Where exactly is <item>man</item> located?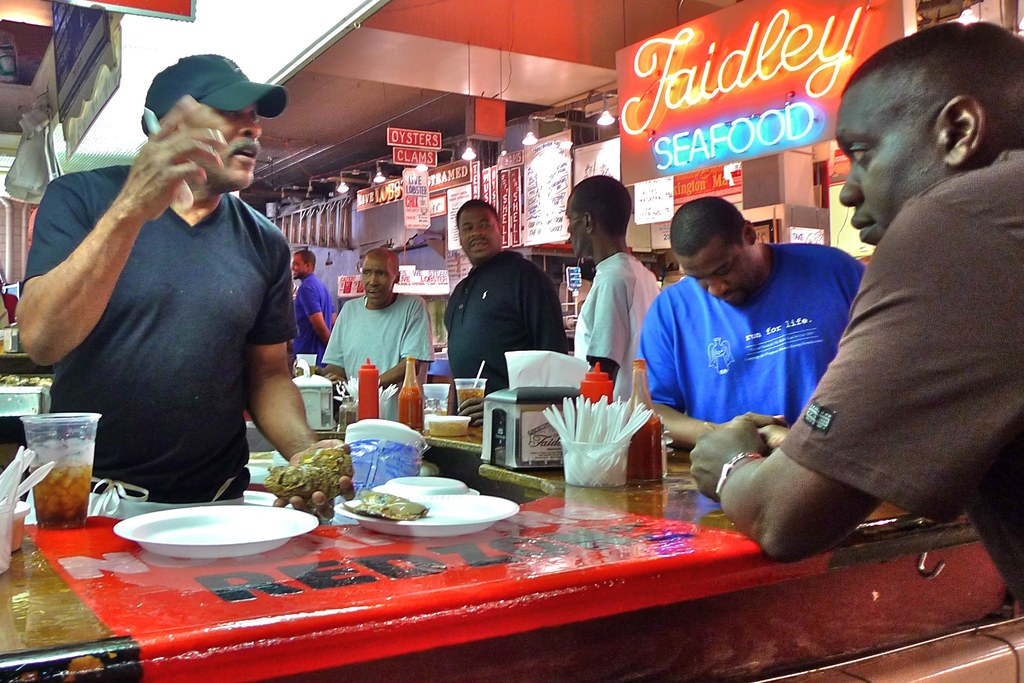
Its bounding box is [left=689, top=21, right=1023, bottom=607].
